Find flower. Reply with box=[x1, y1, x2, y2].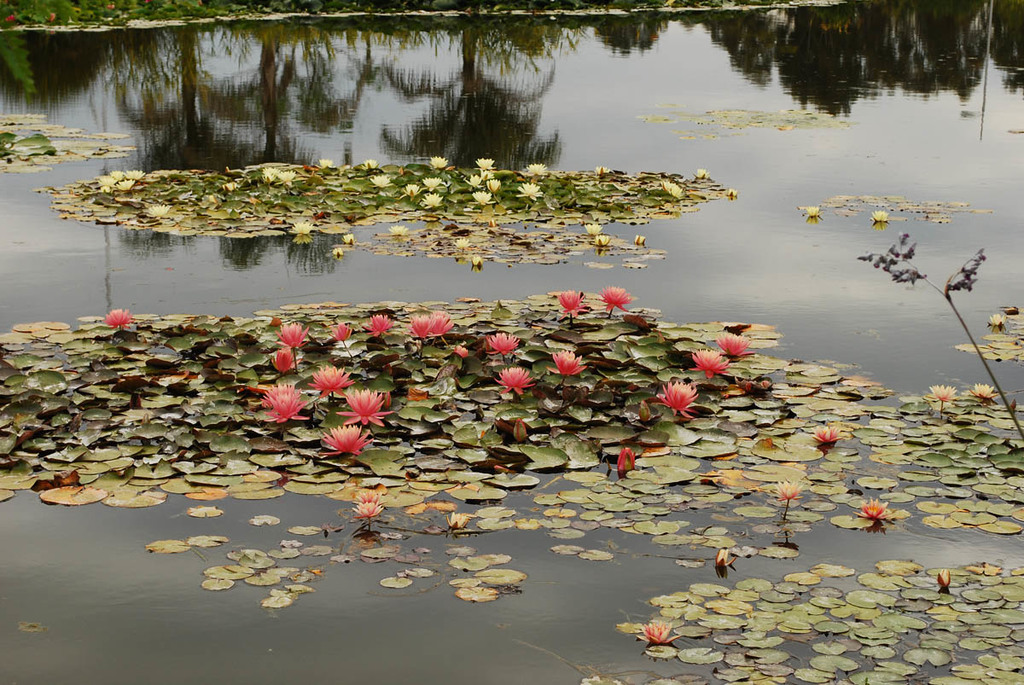
box=[777, 483, 800, 502].
